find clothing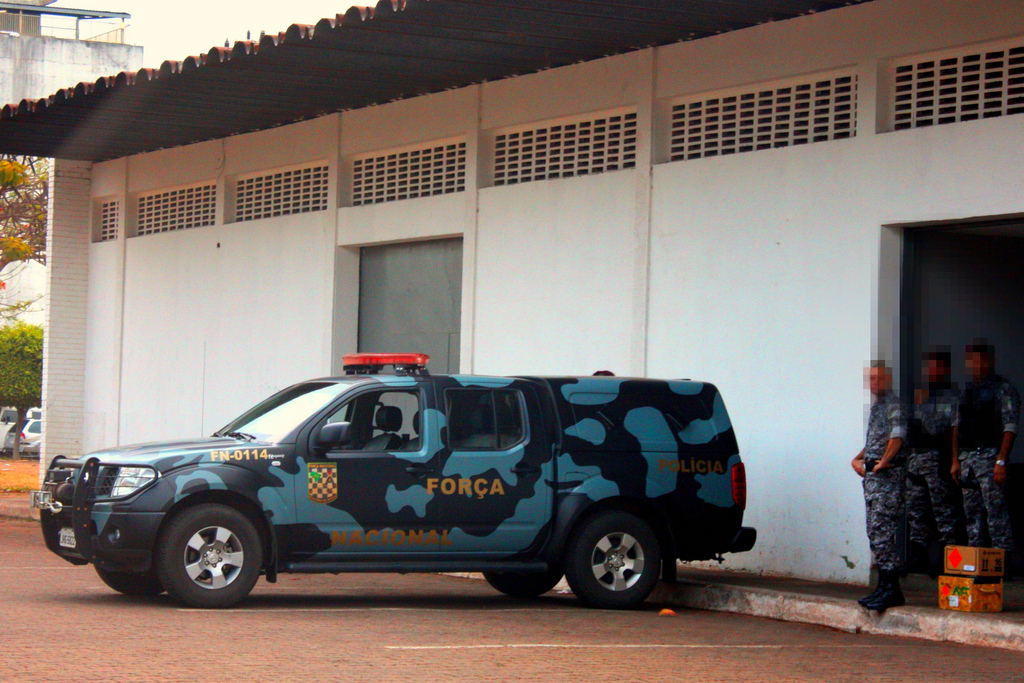
crop(863, 383, 906, 572)
